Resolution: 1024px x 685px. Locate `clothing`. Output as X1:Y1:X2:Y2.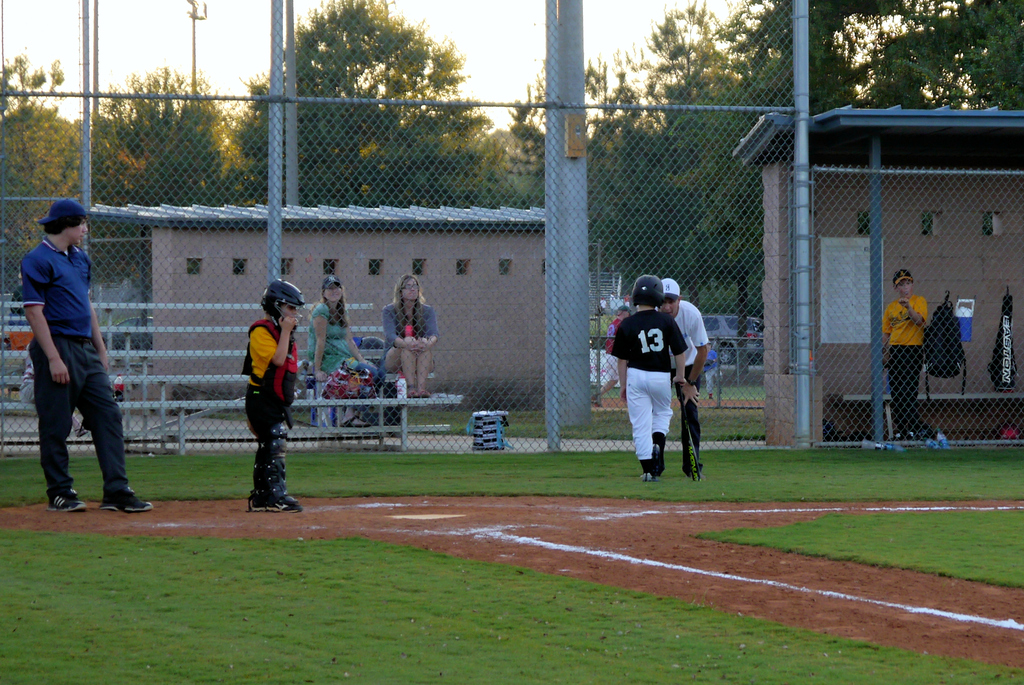
381:300:439:374.
